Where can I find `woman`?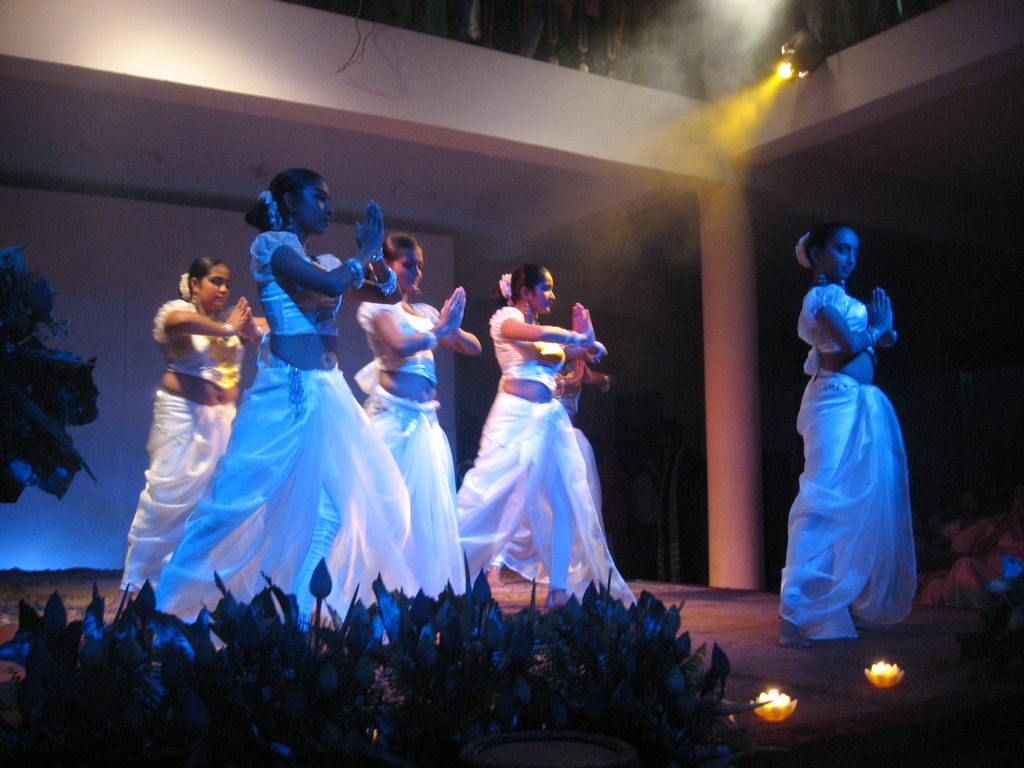
You can find it at box(356, 232, 481, 596).
